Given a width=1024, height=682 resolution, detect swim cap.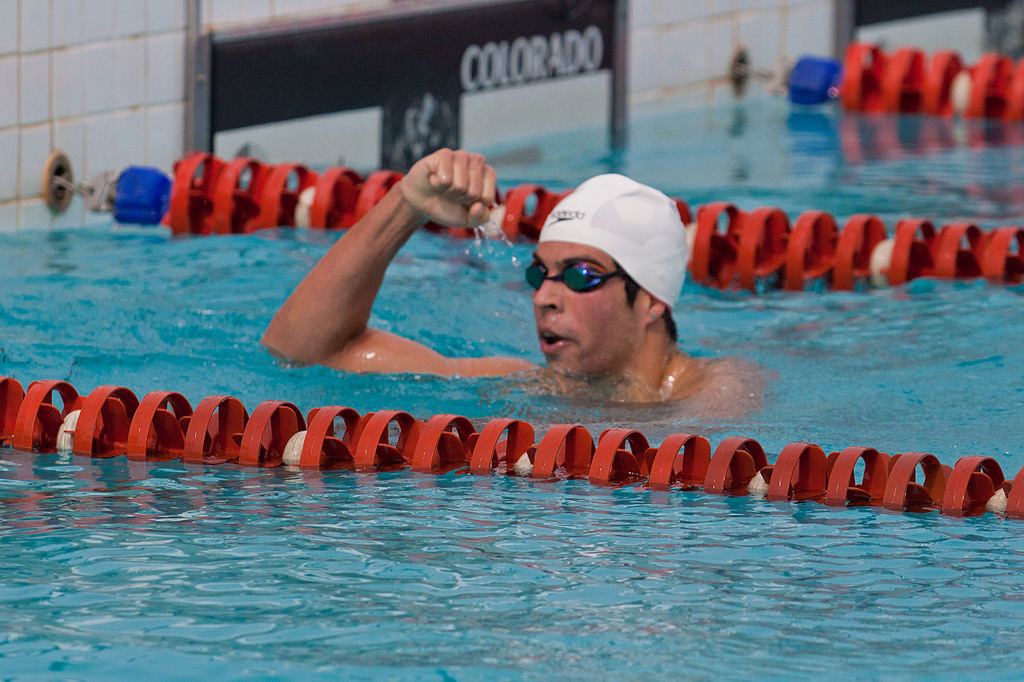
(540, 173, 686, 309).
